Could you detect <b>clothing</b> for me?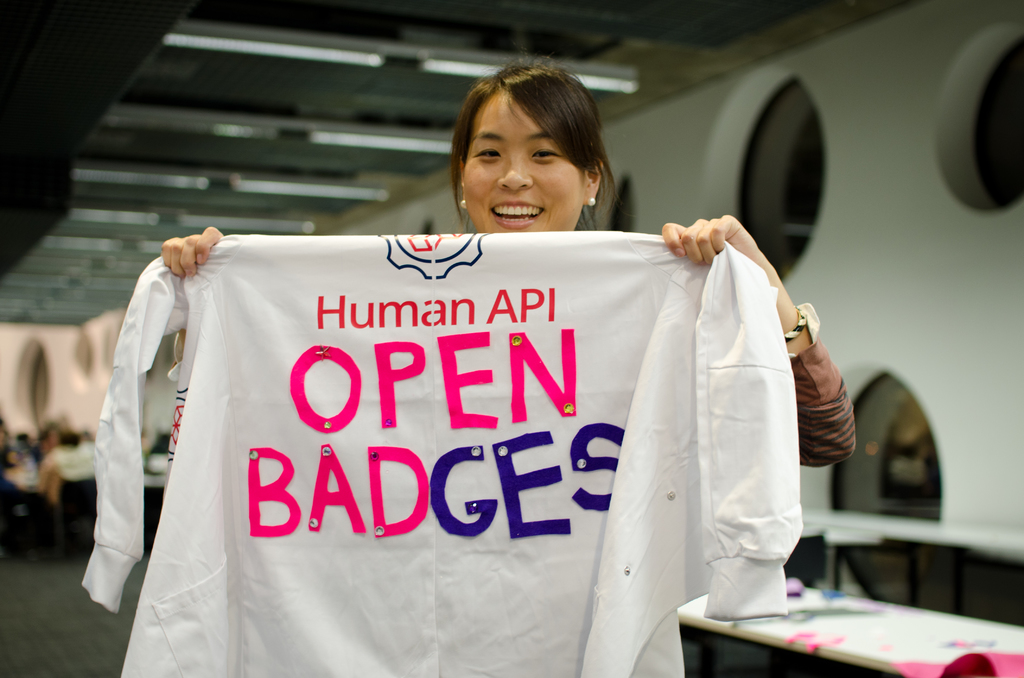
Detection result: 785:303:868:472.
